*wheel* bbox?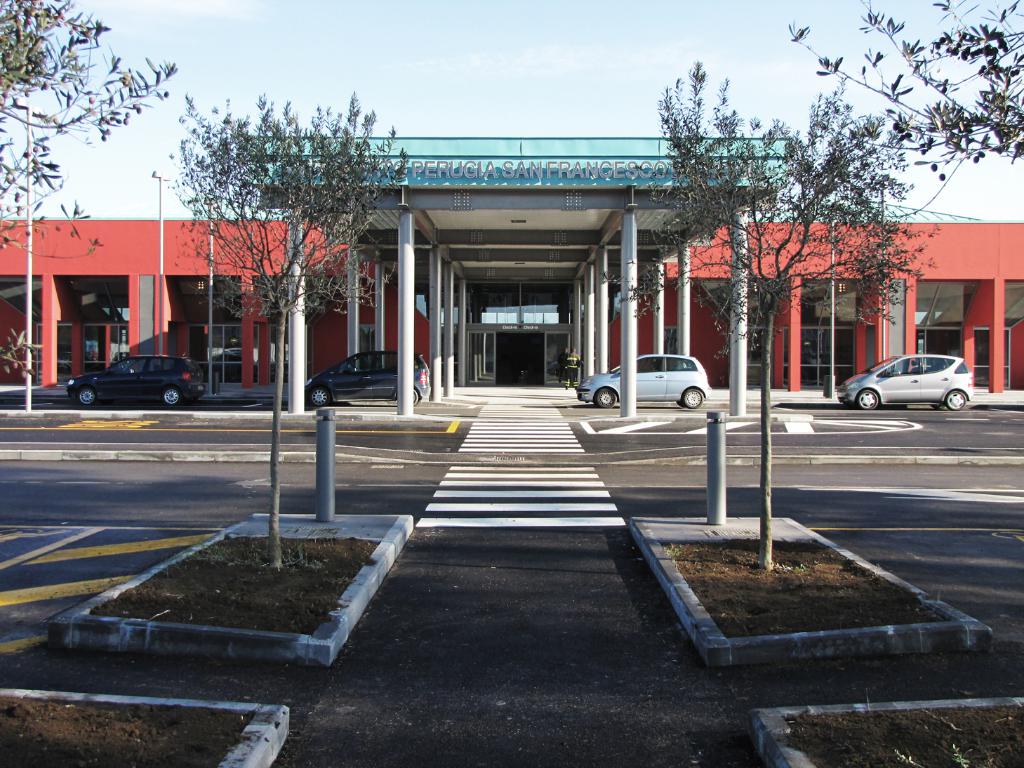
BBox(945, 394, 964, 409)
